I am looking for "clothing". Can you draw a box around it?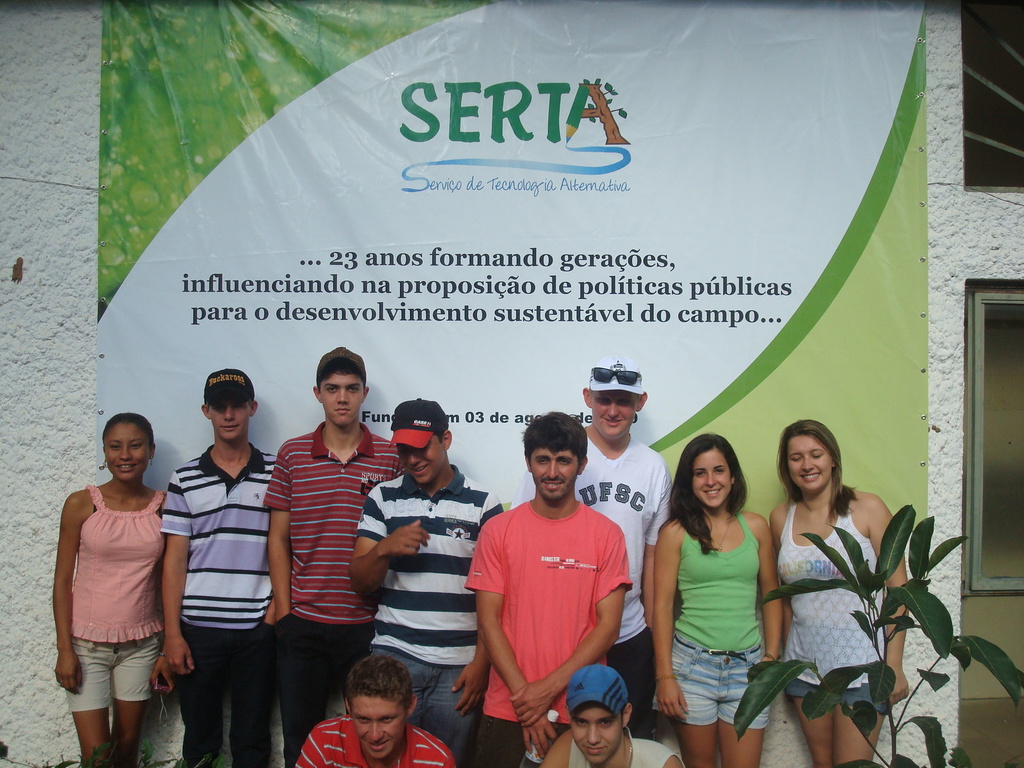
Sure, the bounding box is box=[351, 465, 500, 767].
